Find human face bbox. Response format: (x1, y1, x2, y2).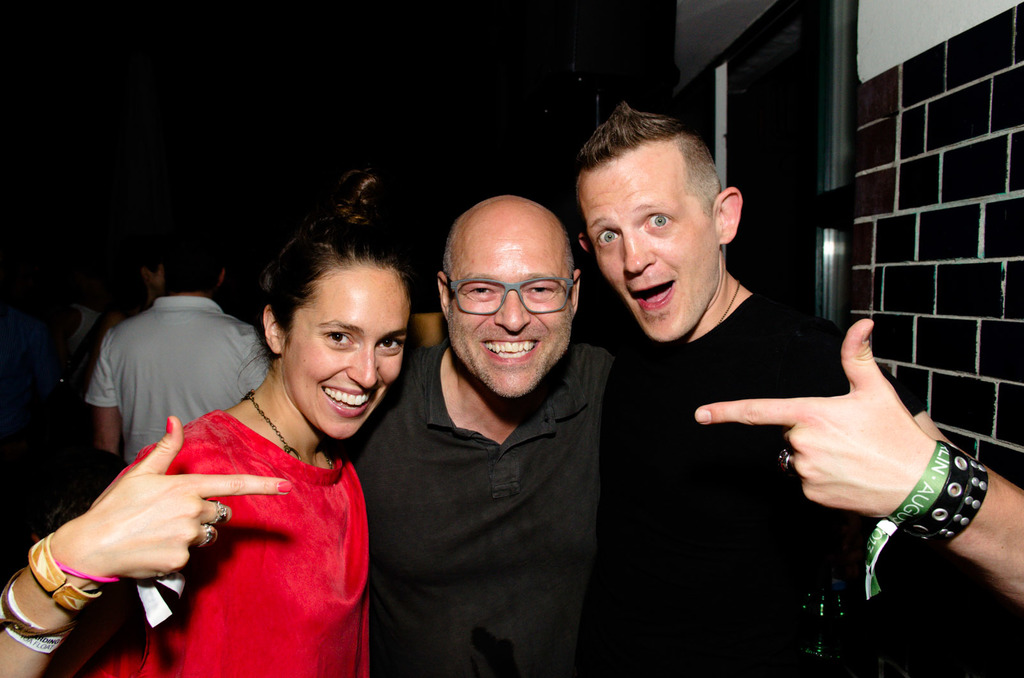
(580, 150, 715, 340).
